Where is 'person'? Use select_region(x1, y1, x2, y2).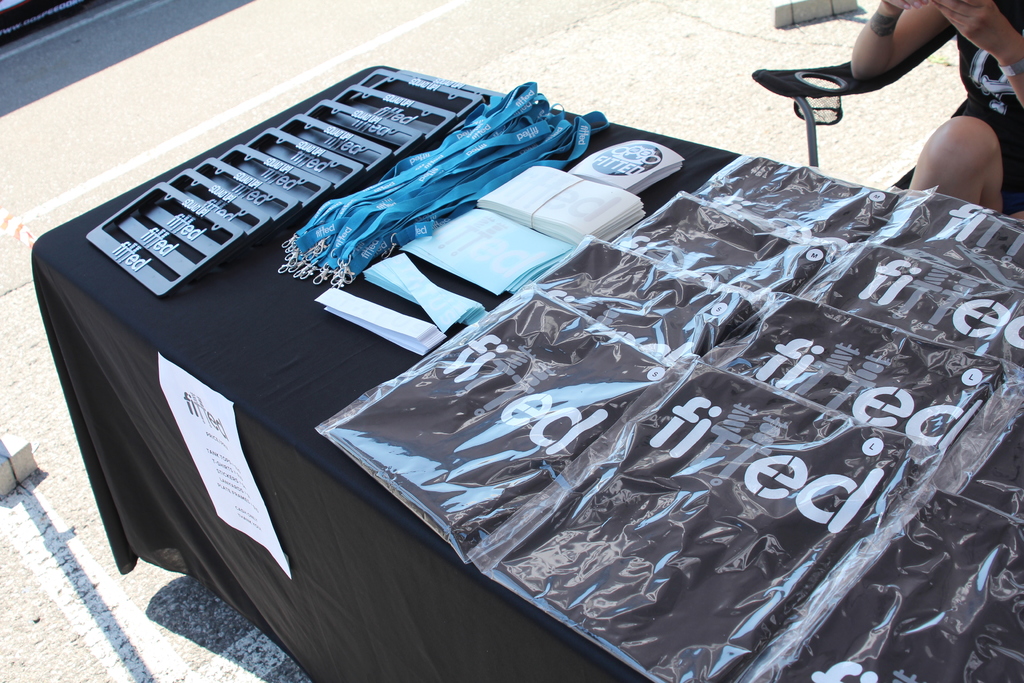
select_region(849, 0, 1023, 208).
